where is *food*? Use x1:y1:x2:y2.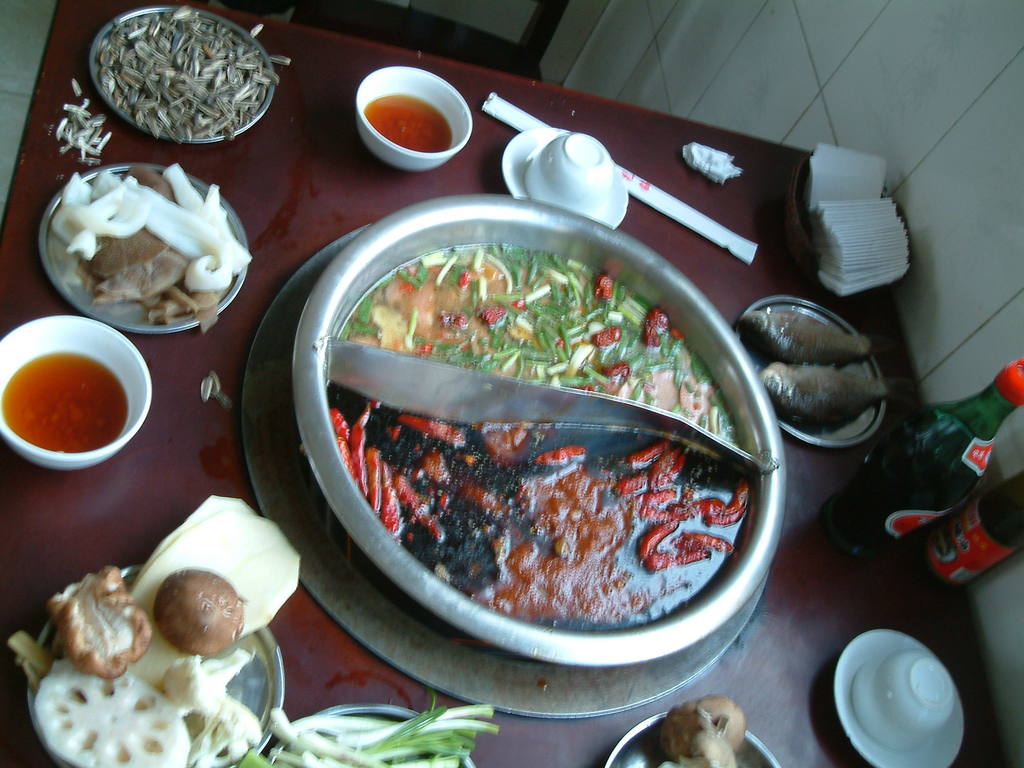
9:492:301:767.
